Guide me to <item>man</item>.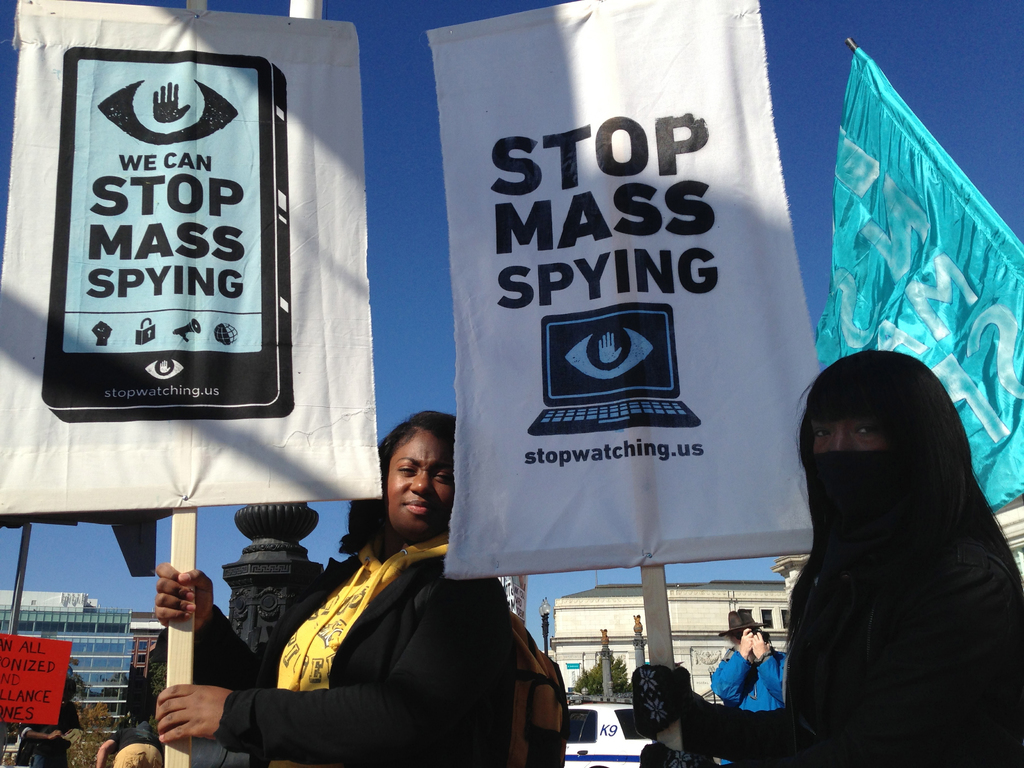
Guidance: bbox=(14, 671, 84, 767).
